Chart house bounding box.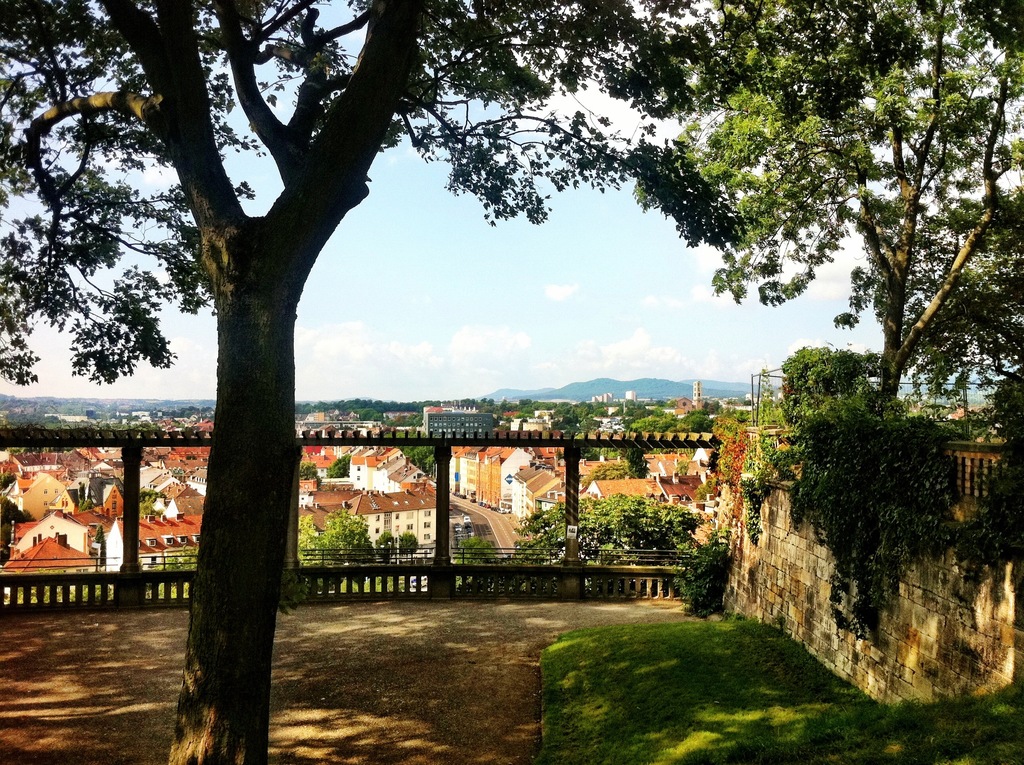
Charted: <bbox>294, 409, 433, 567</bbox>.
